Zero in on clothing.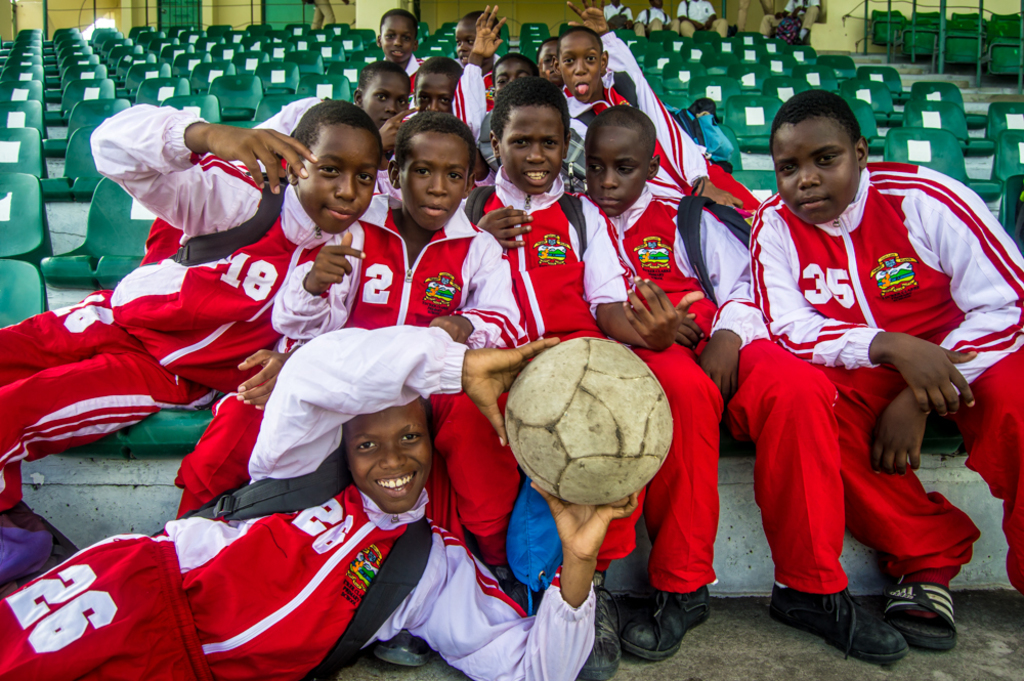
Zeroed in: [754, 162, 1021, 582].
